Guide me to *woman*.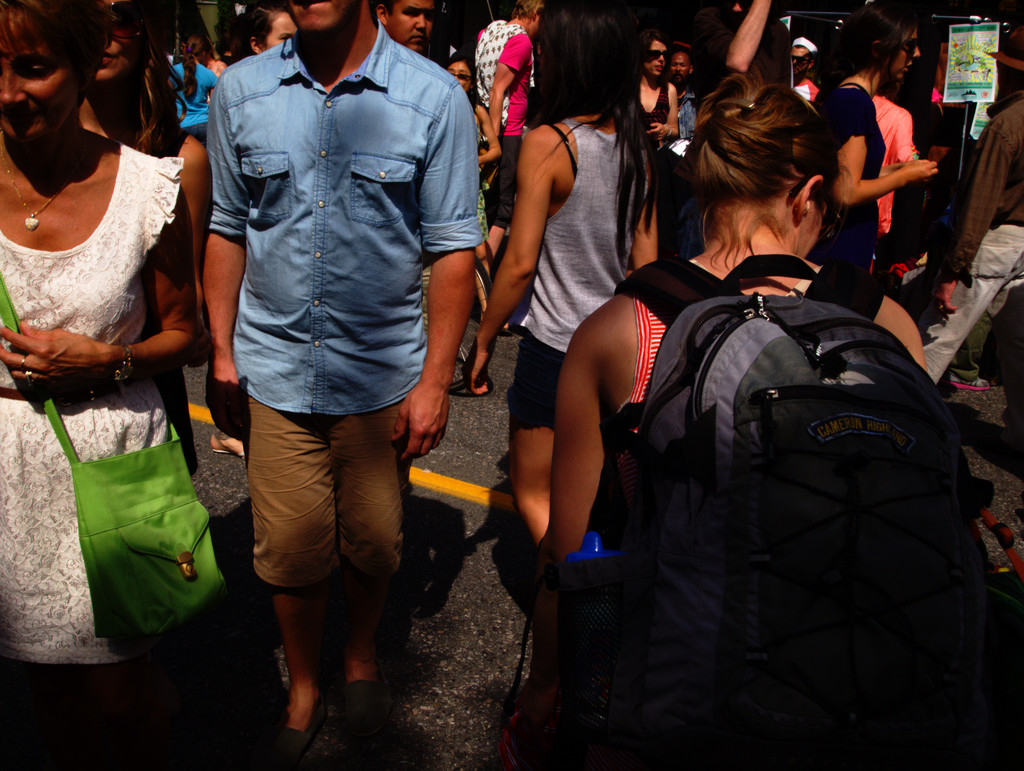
Guidance: (490, 69, 933, 763).
